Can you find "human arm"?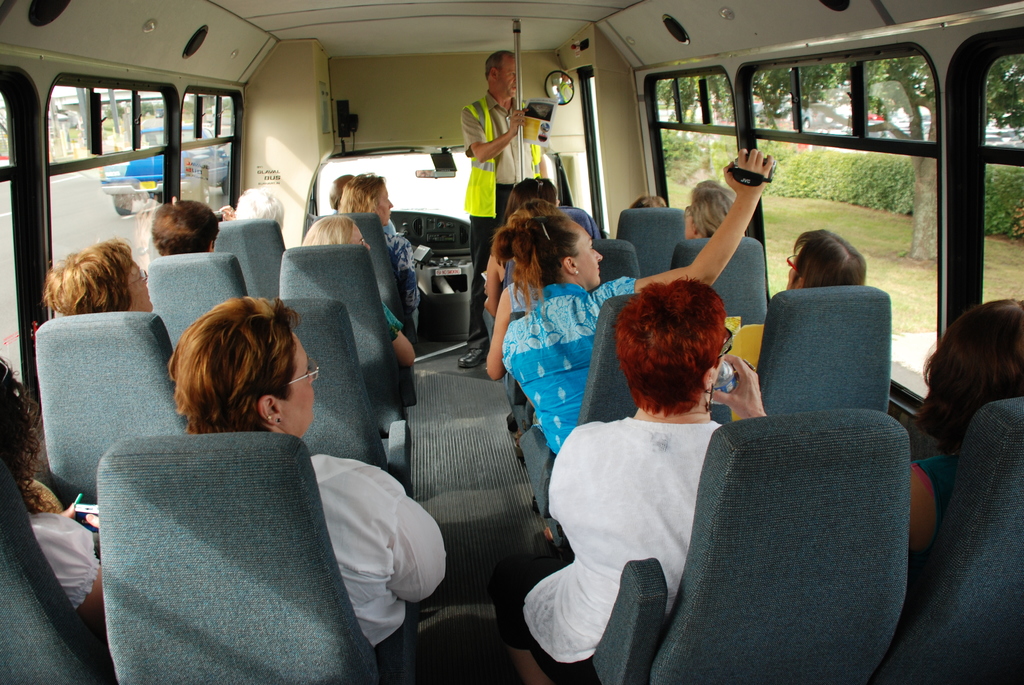
Yes, bounding box: (383, 295, 418, 371).
